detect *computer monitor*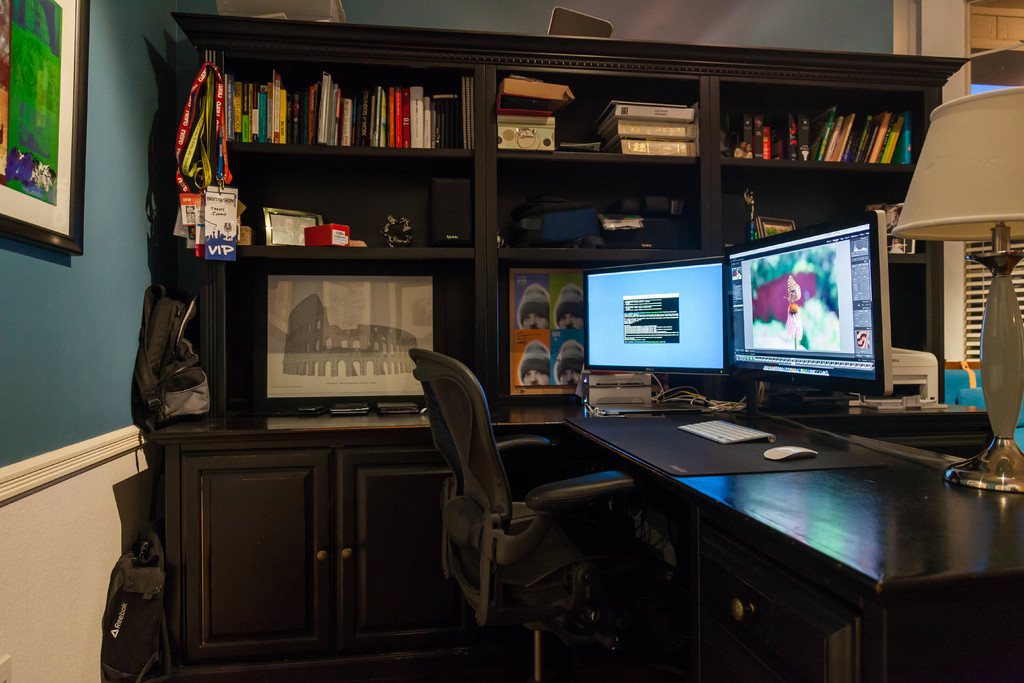
<bbox>724, 213, 906, 423</bbox>
